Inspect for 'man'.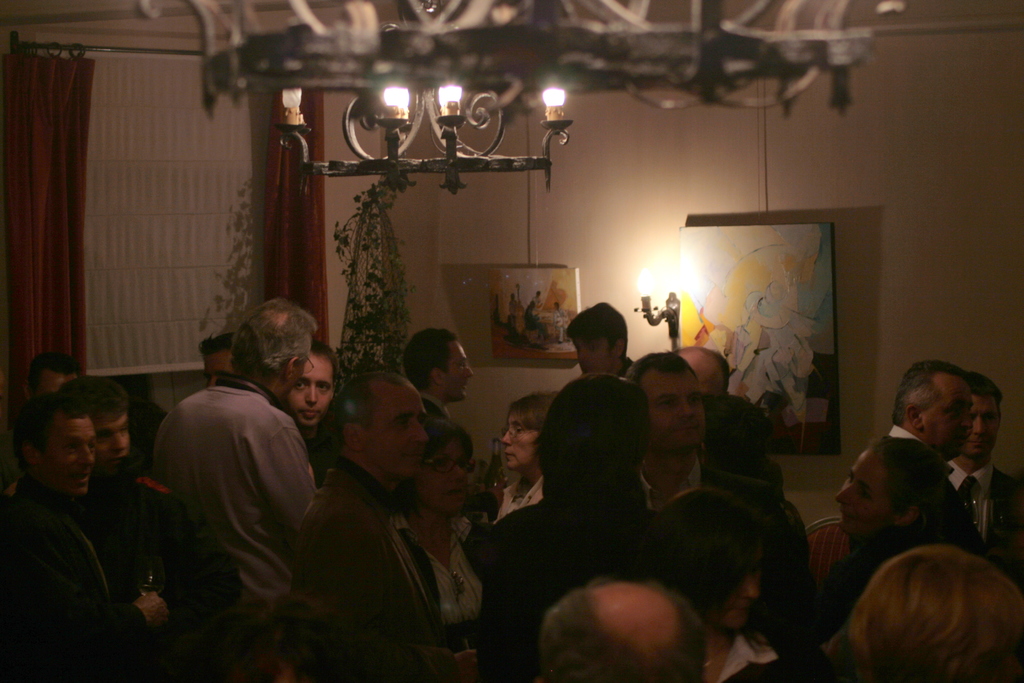
Inspection: locate(60, 378, 181, 652).
